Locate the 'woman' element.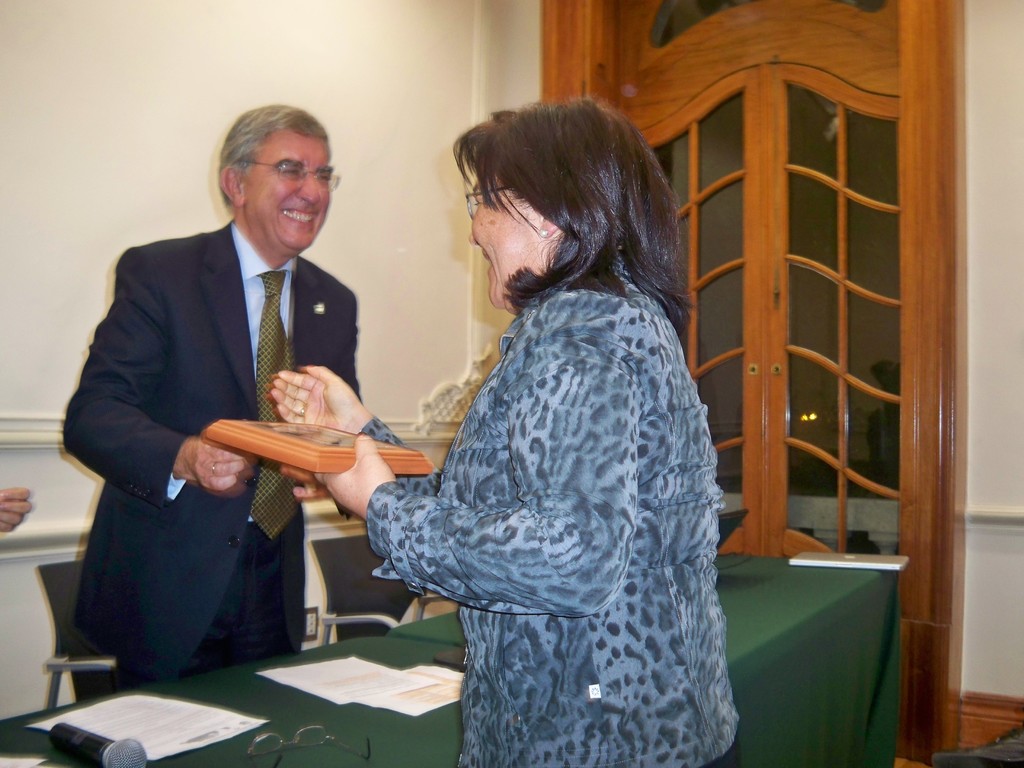
Element bbox: <region>270, 124, 745, 767</region>.
